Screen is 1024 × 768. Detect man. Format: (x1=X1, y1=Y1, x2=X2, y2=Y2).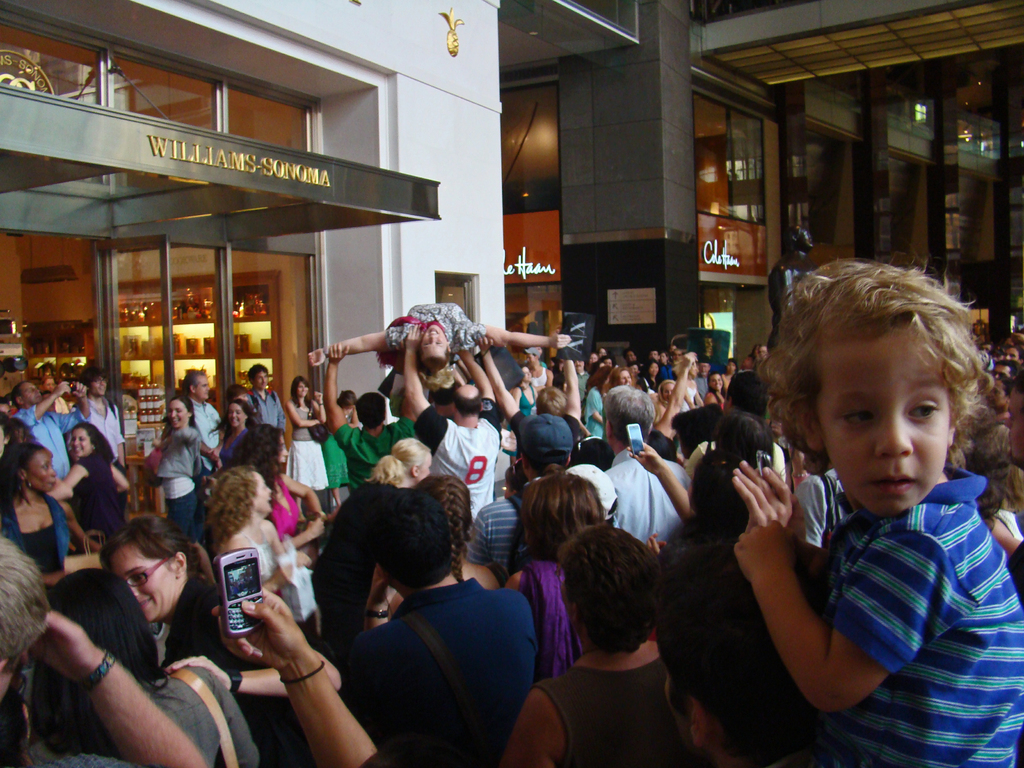
(x1=12, y1=381, x2=86, y2=478).
